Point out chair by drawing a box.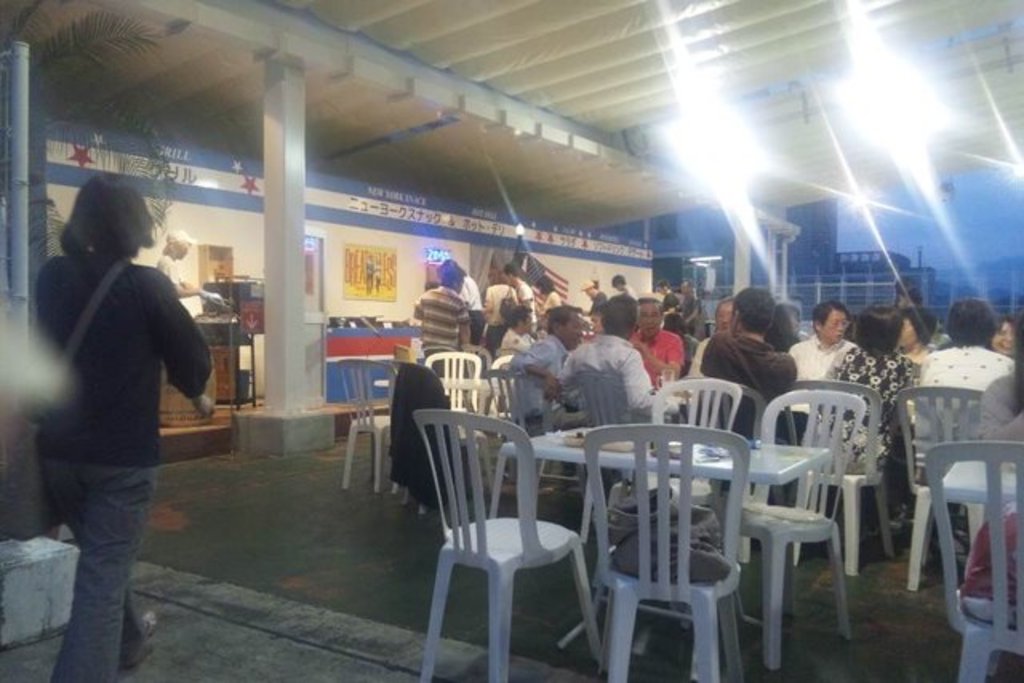
pyautogui.locateOnScreen(424, 352, 490, 494).
